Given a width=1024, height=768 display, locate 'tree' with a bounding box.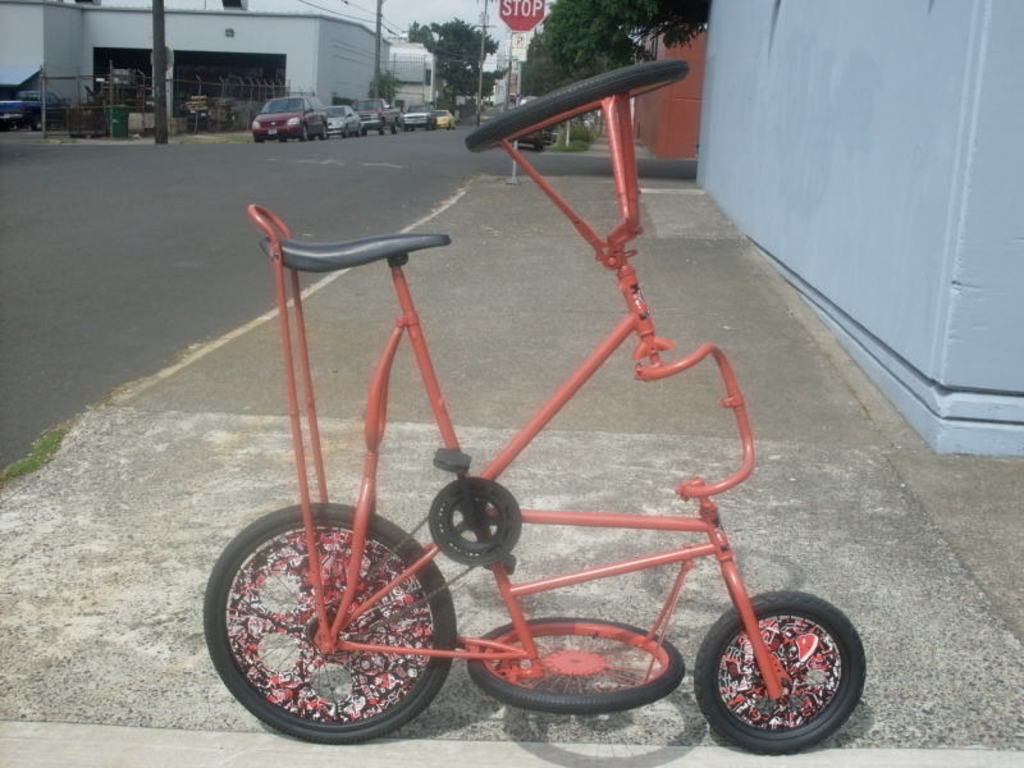
Located: 404, 19, 494, 100.
